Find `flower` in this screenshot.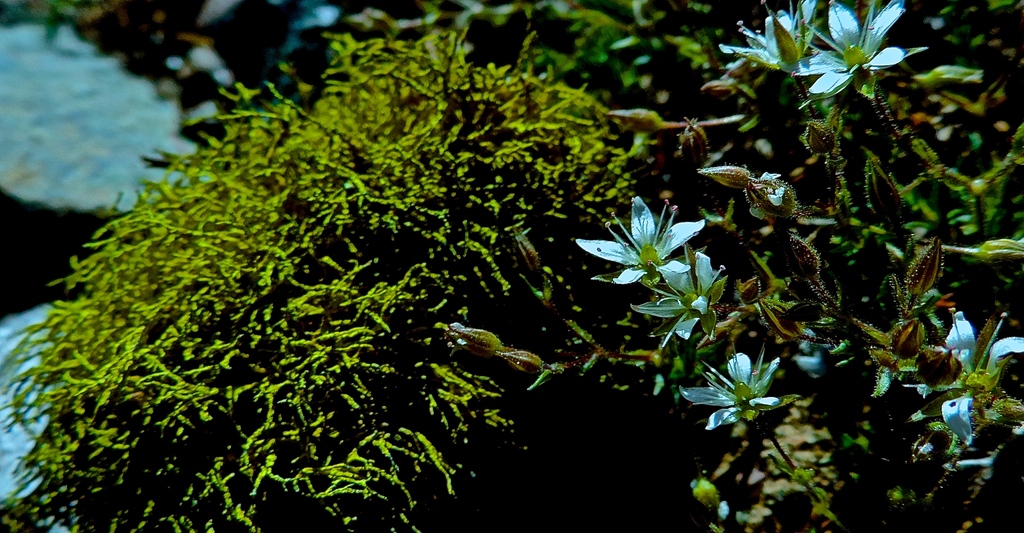
The bounding box for `flower` is region(568, 190, 714, 288).
